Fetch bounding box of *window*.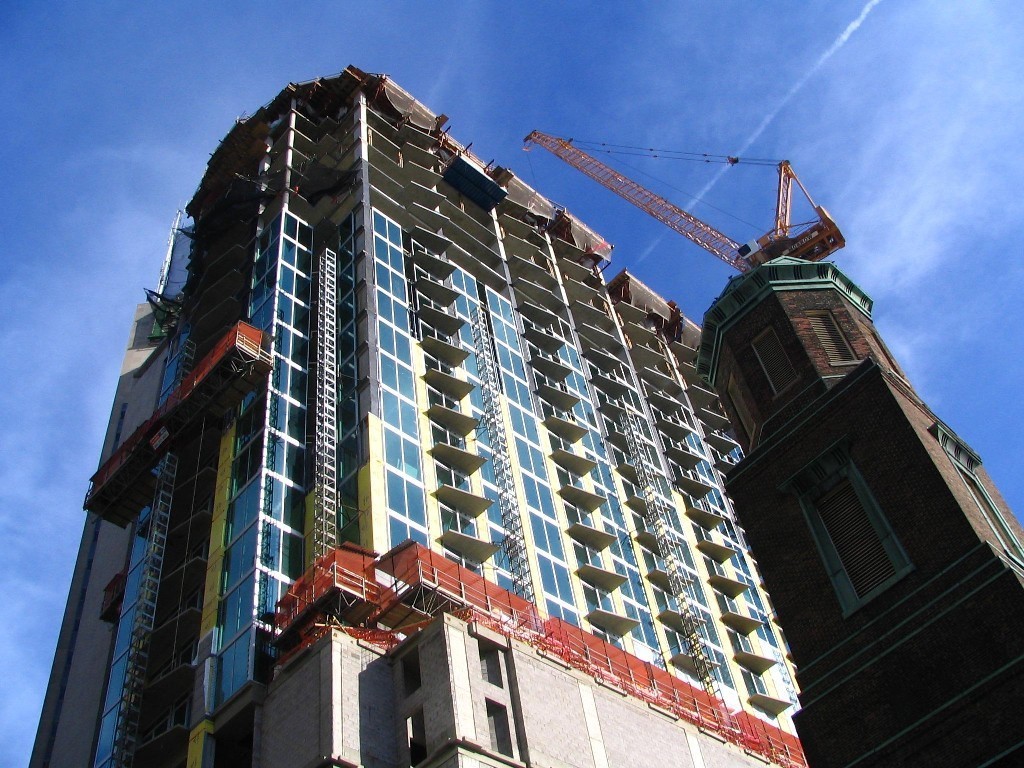
Bbox: crop(371, 232, 405, 276).
